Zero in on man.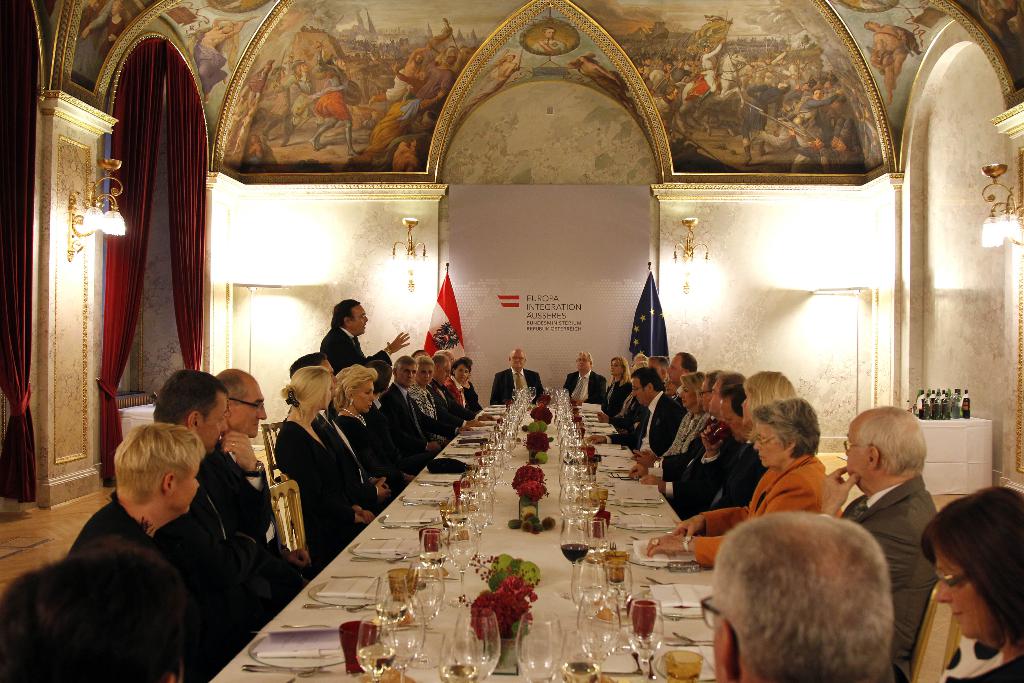
Zeroed in: [148, 366, 309, 622].
